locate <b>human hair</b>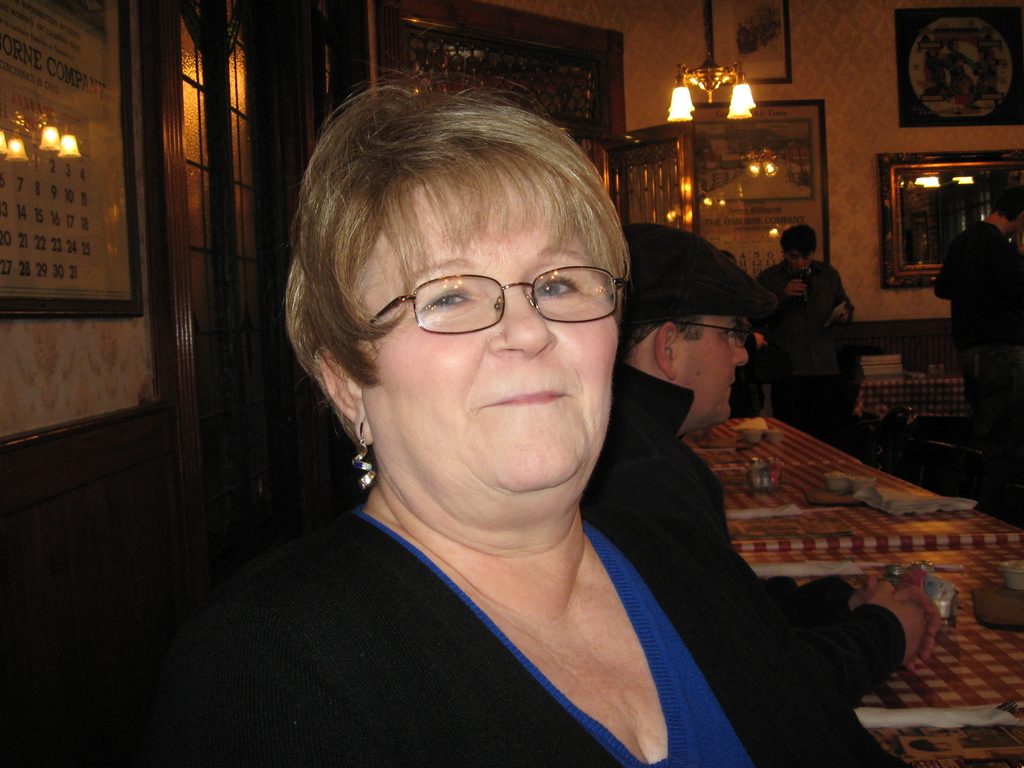
x1=991 y1=181 x2=1023 y2=223
